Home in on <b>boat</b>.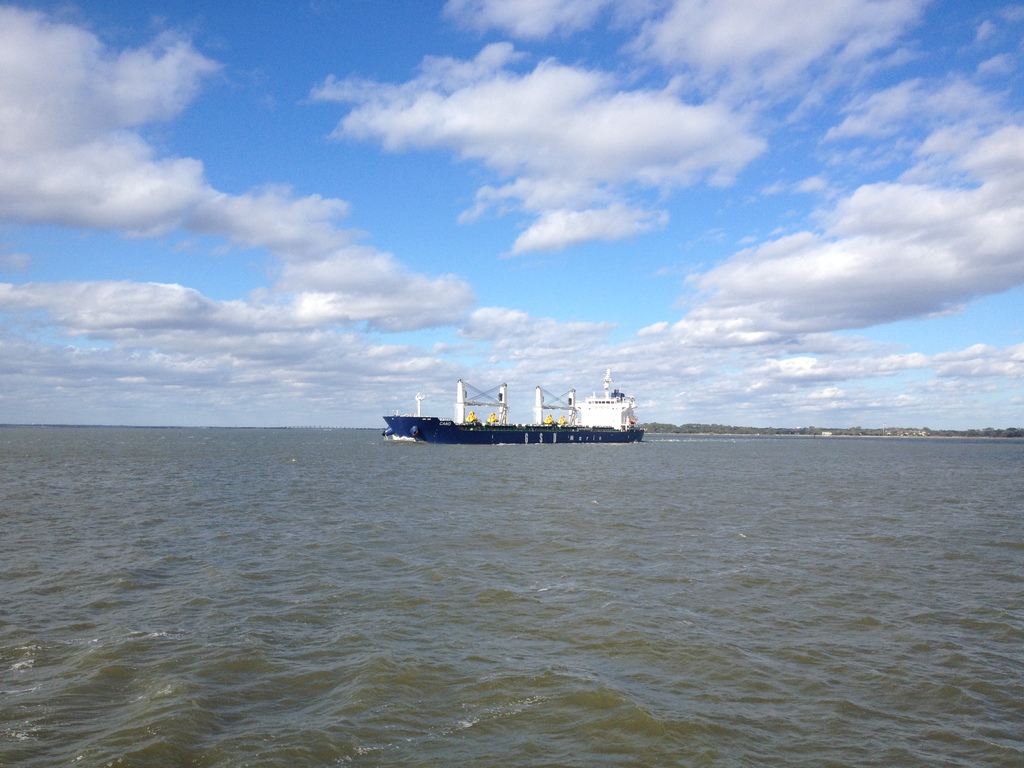
Homed in at 389, 368, 676, 452.
